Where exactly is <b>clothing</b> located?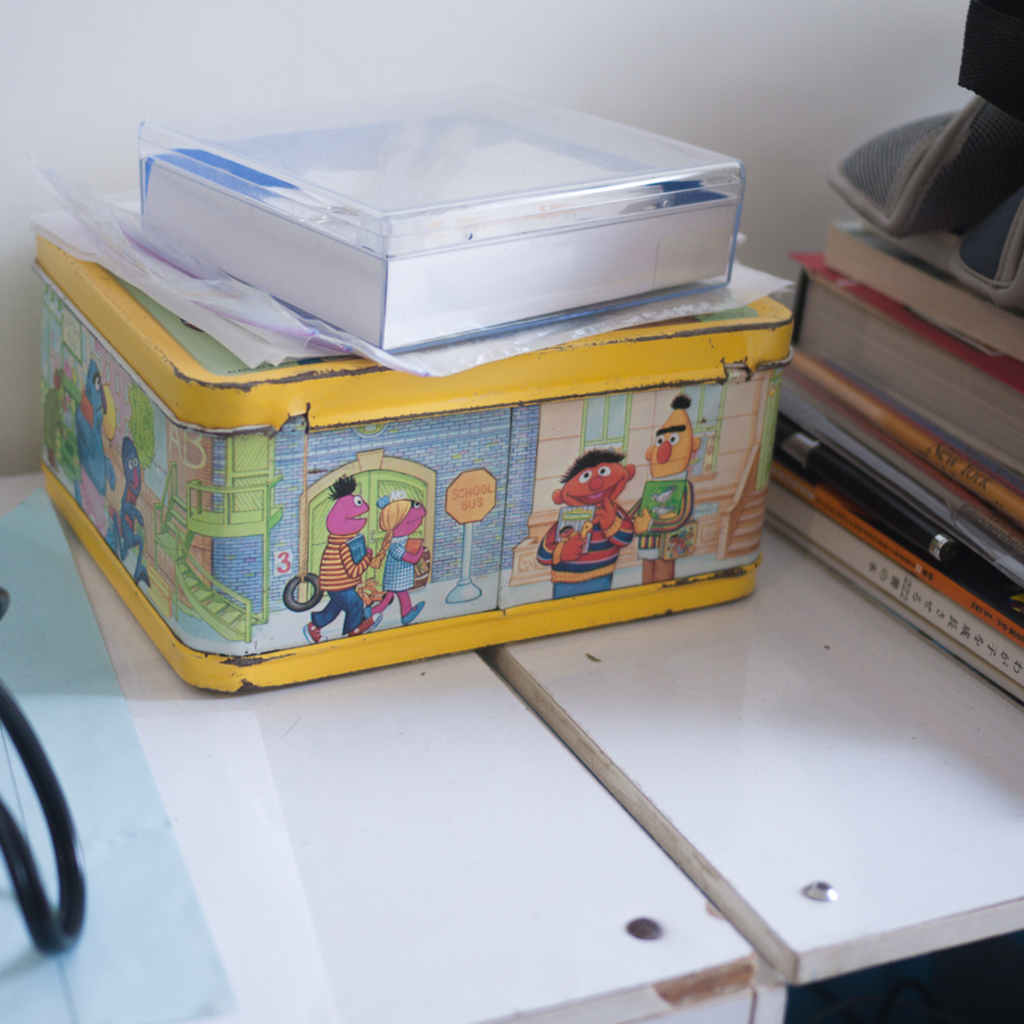
Its bounding box is box=[534, 503, 643, 594].
